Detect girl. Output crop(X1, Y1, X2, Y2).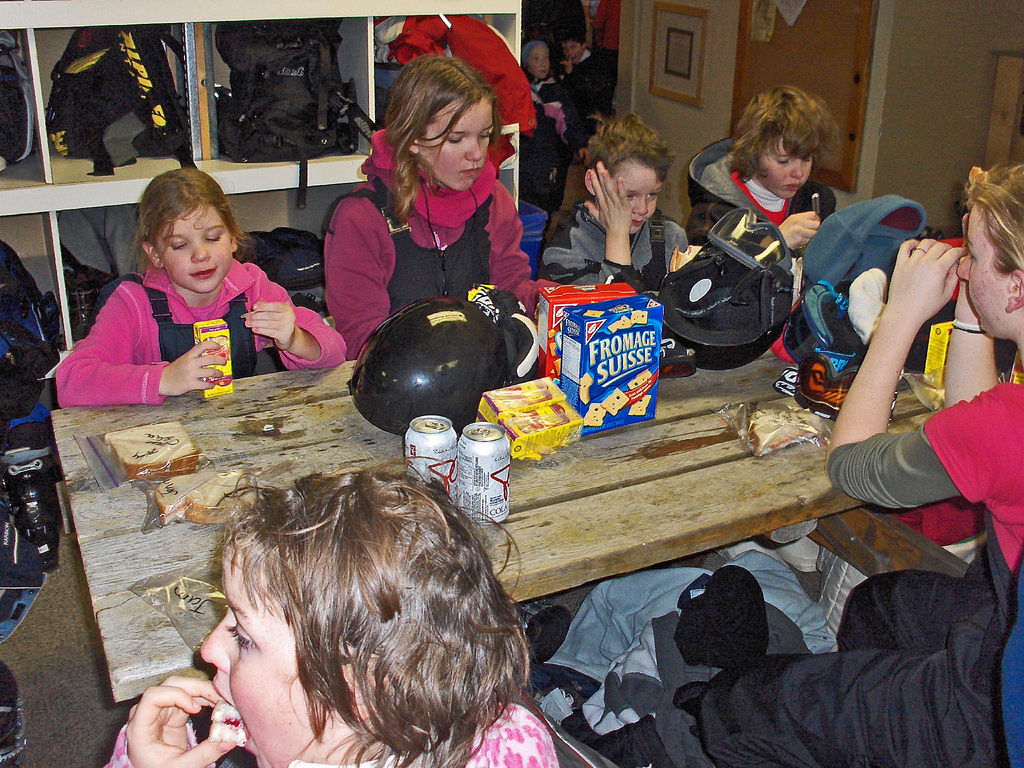
crop(703, 168, 1023, 767).
